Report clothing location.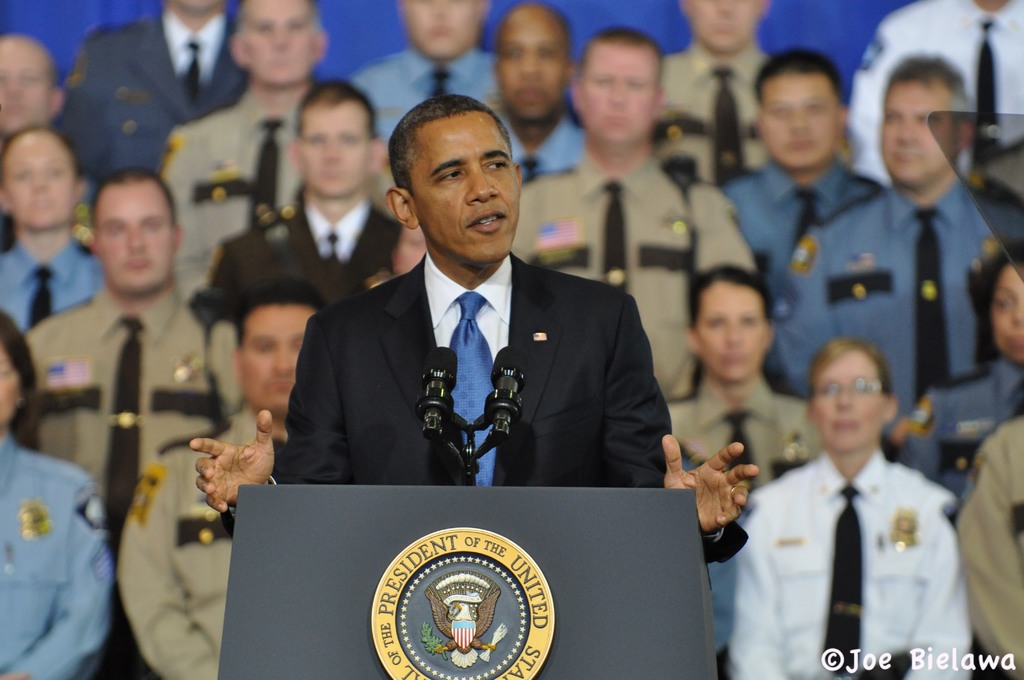
Report: box(202, 193, 402, 304).
